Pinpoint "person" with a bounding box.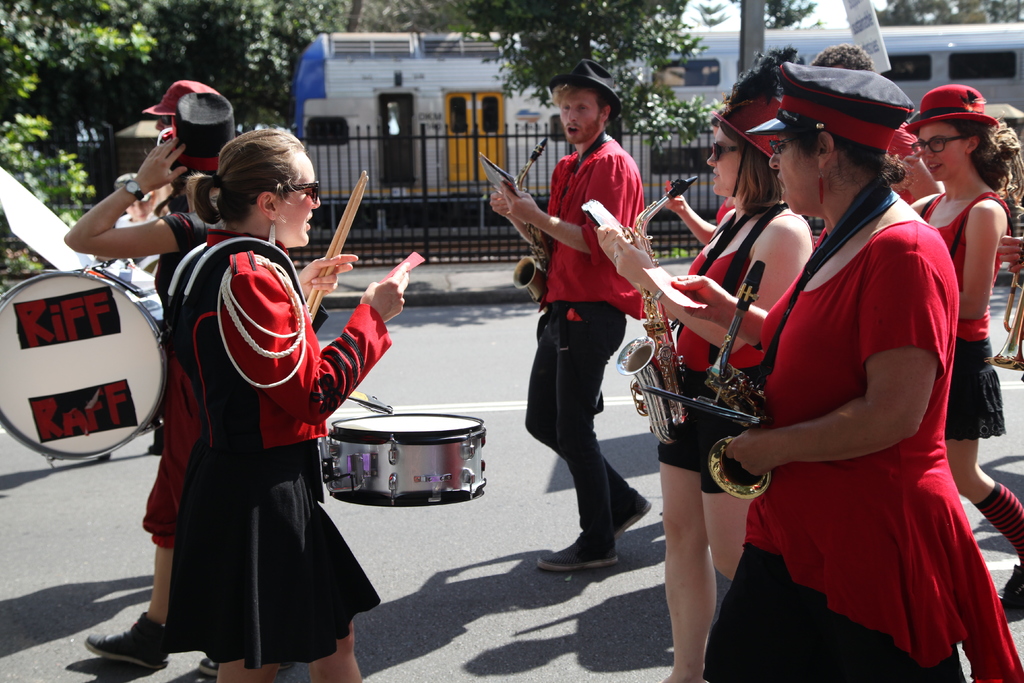
region(61, 80, 240, 677).
